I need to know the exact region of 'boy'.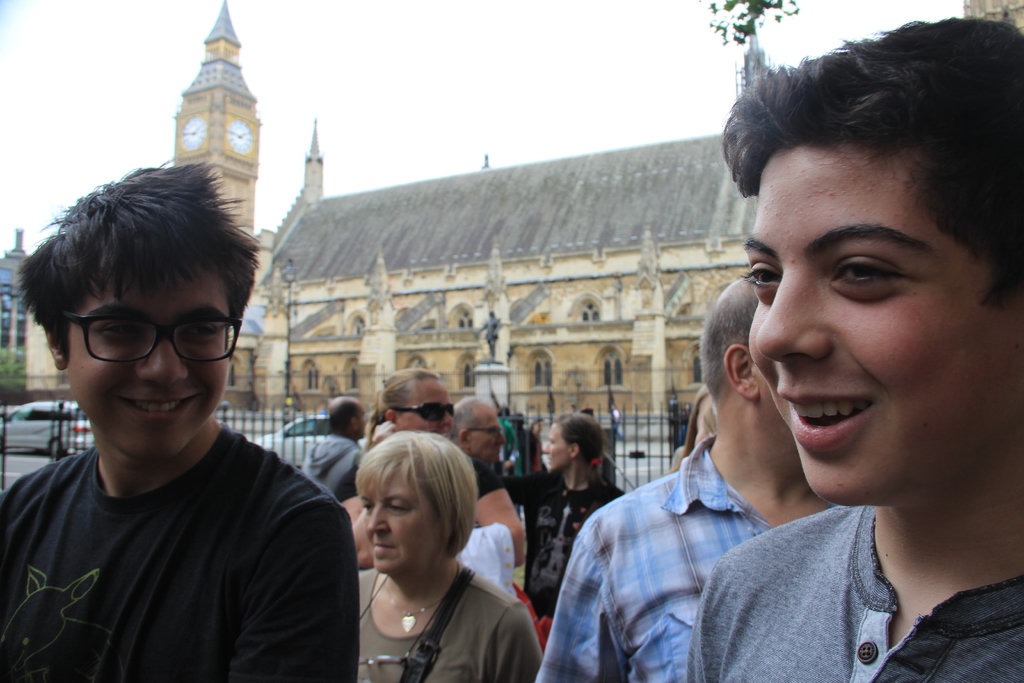
Region: [688,17,1023,682].
